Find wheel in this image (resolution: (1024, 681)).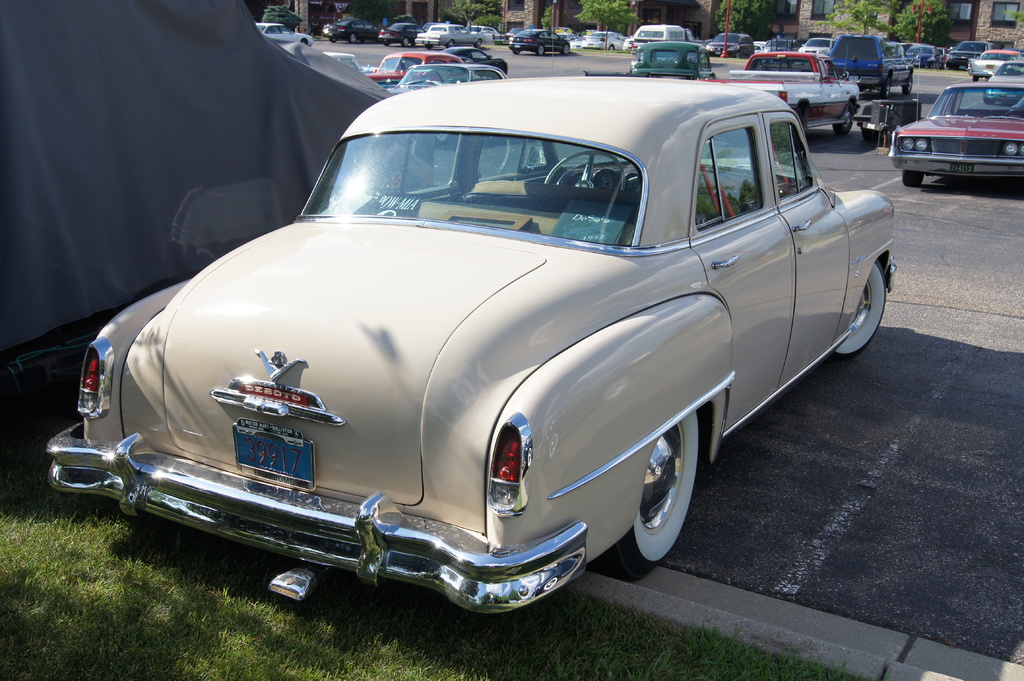
locate(474, 40, 481, 50).
